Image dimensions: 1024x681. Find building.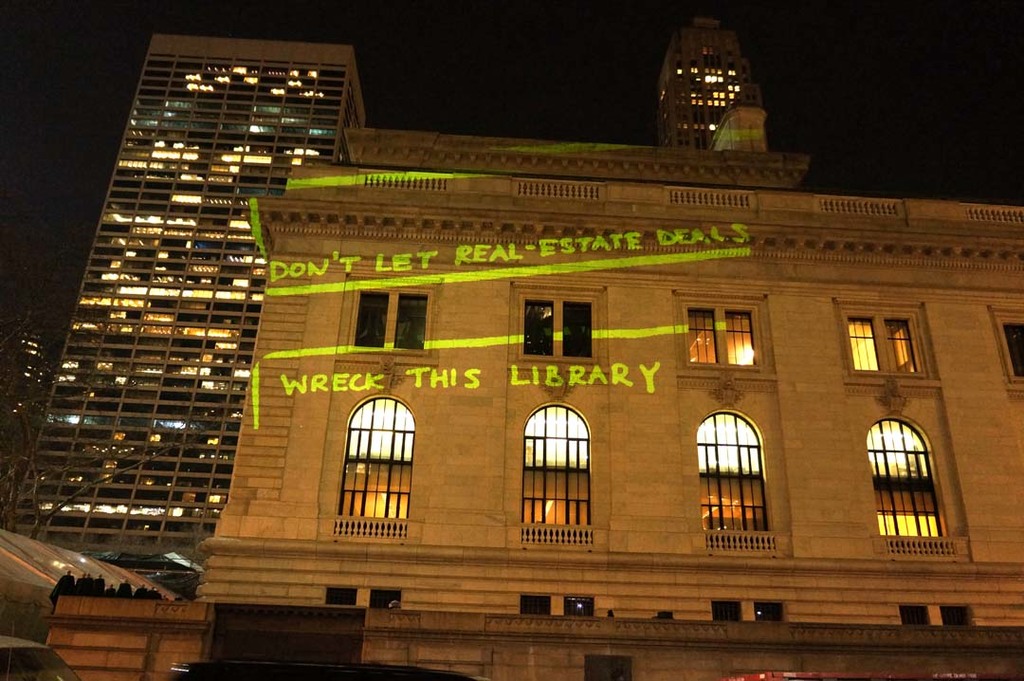
bbox(0, 302, 70, 416).
